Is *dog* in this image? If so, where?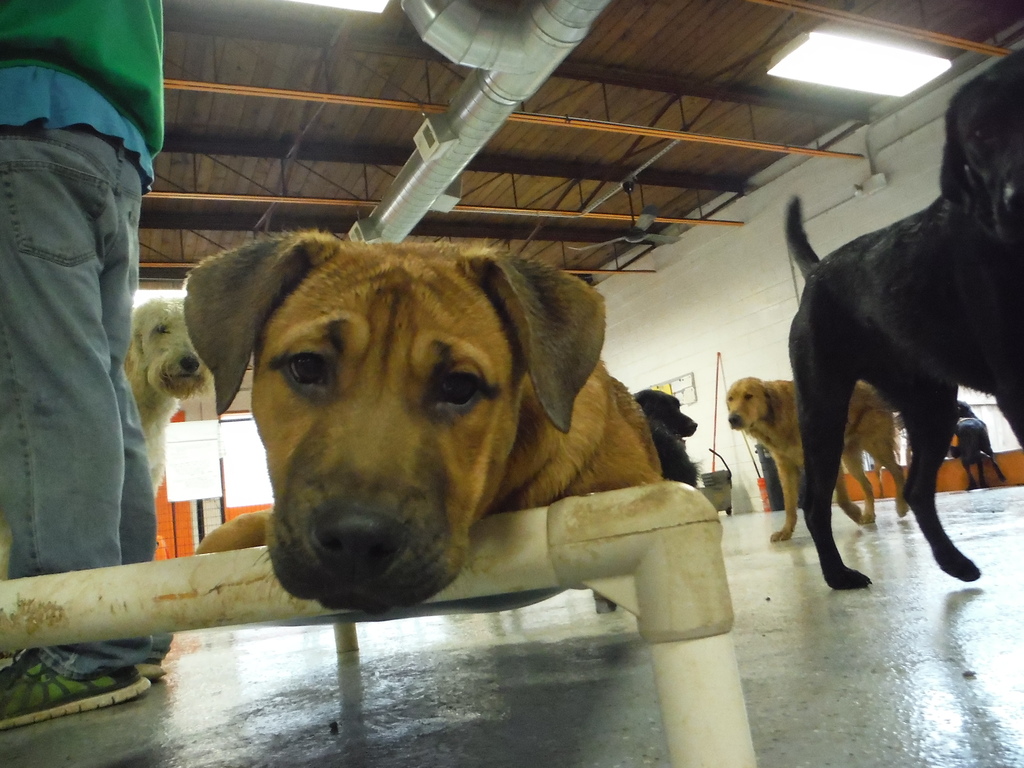
Yes, at crop(0, 294, 207, 582).
